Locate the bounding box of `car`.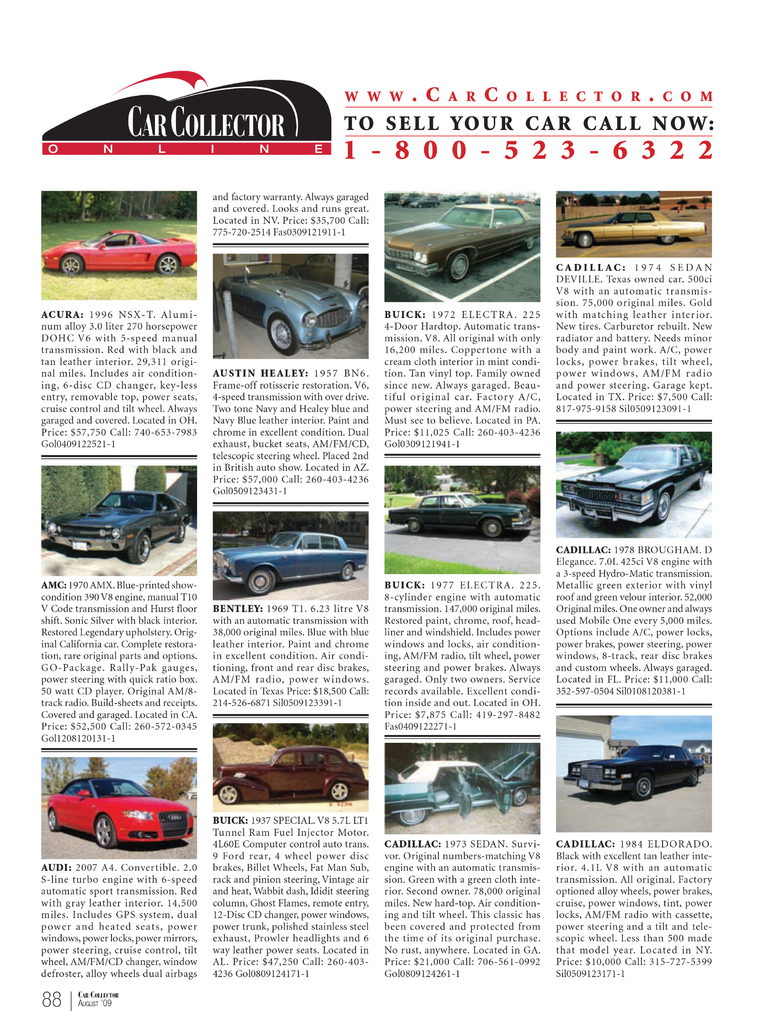
Bounding box: crop(574, 749, 709, 800).
